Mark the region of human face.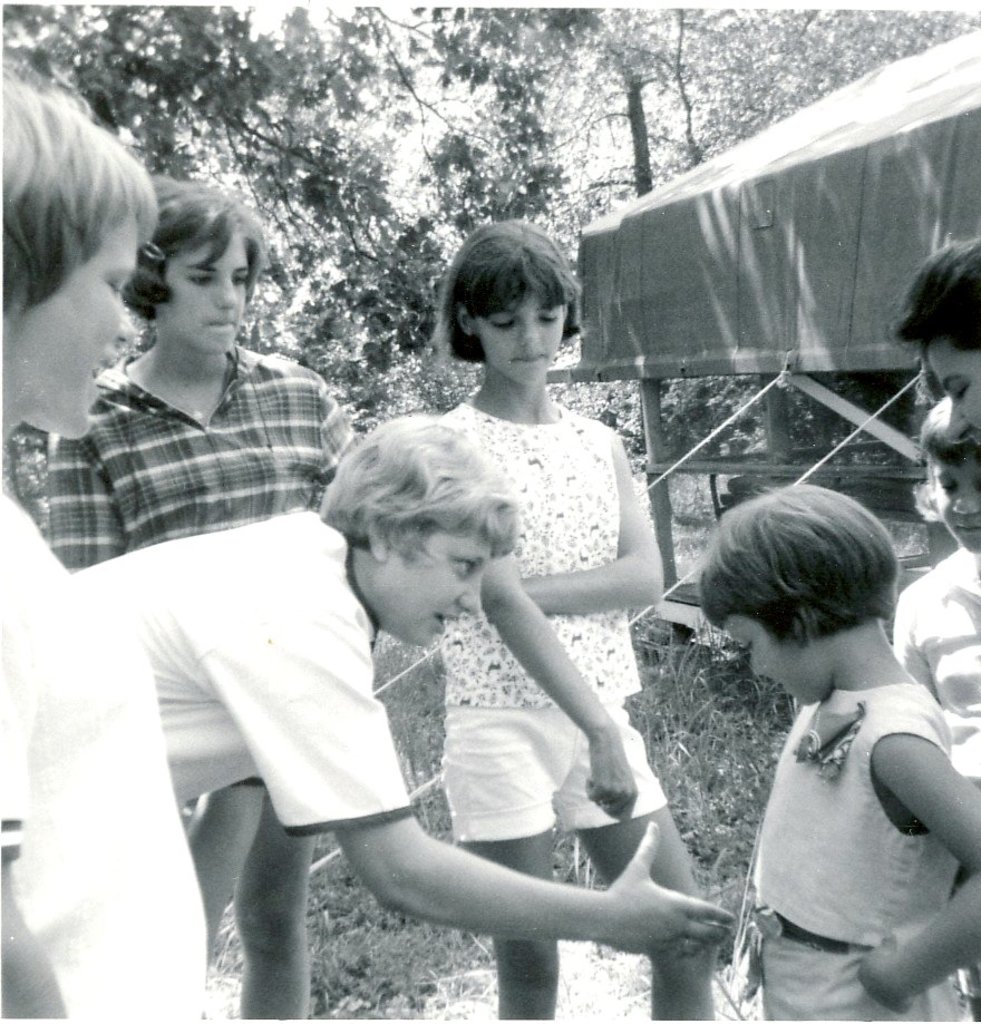
Region: box=[929, 340, 980, 447].
